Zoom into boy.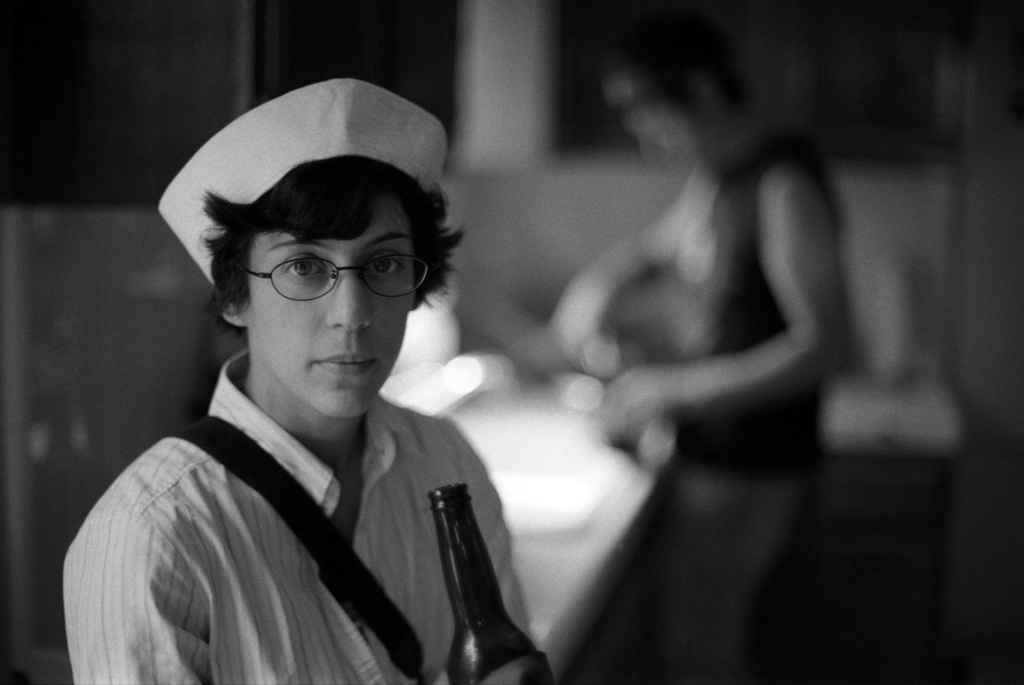
Zoom target: select_region(37, 78, 586, 661).
